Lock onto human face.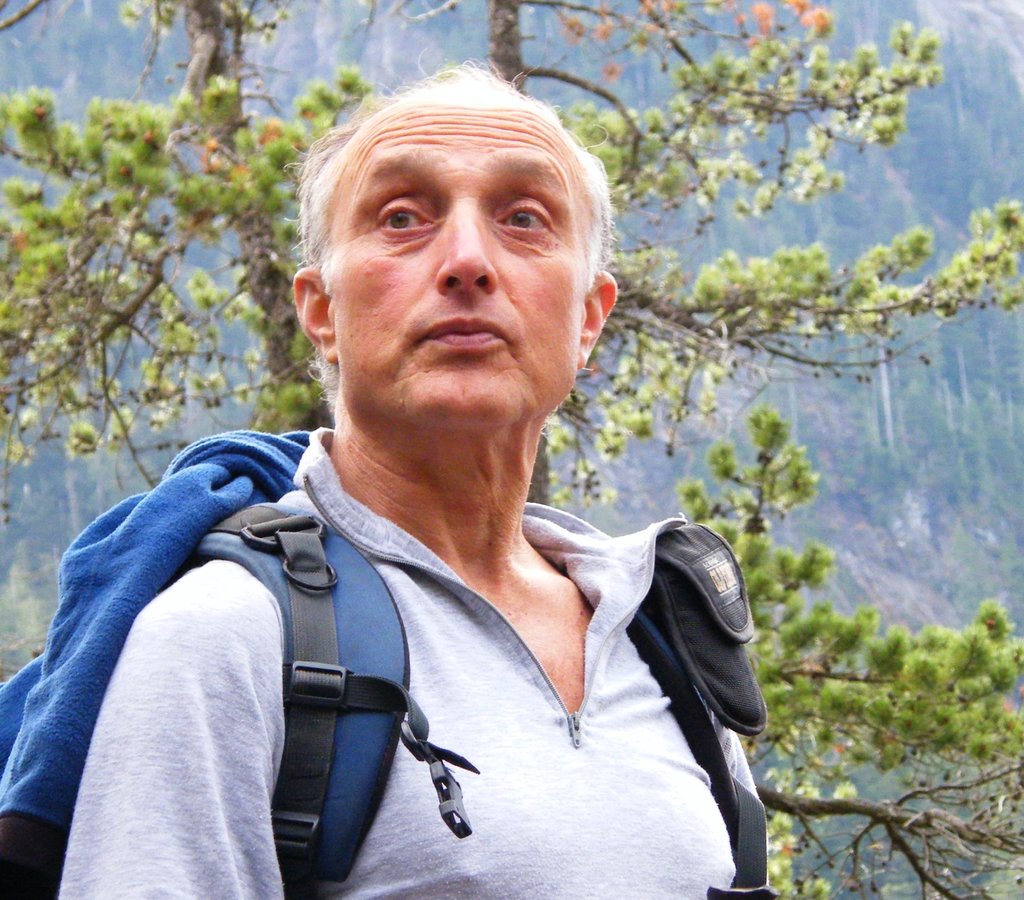
Locked: 335:90:582:446.
